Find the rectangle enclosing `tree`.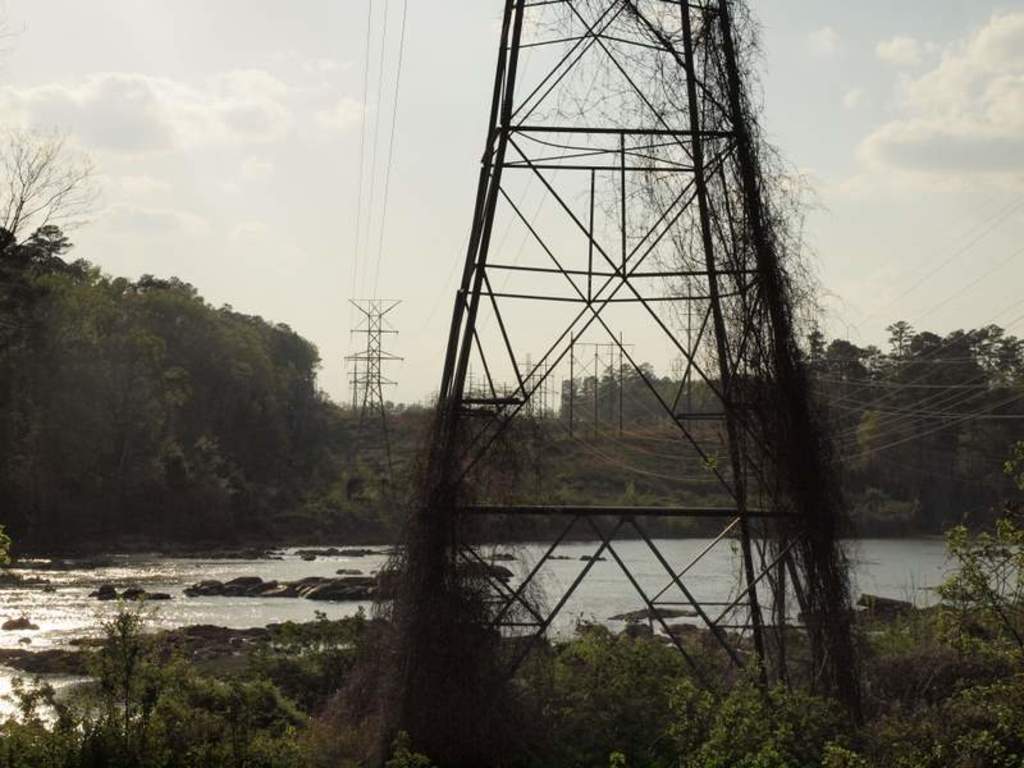
<box>0,116,104,255</box>.
